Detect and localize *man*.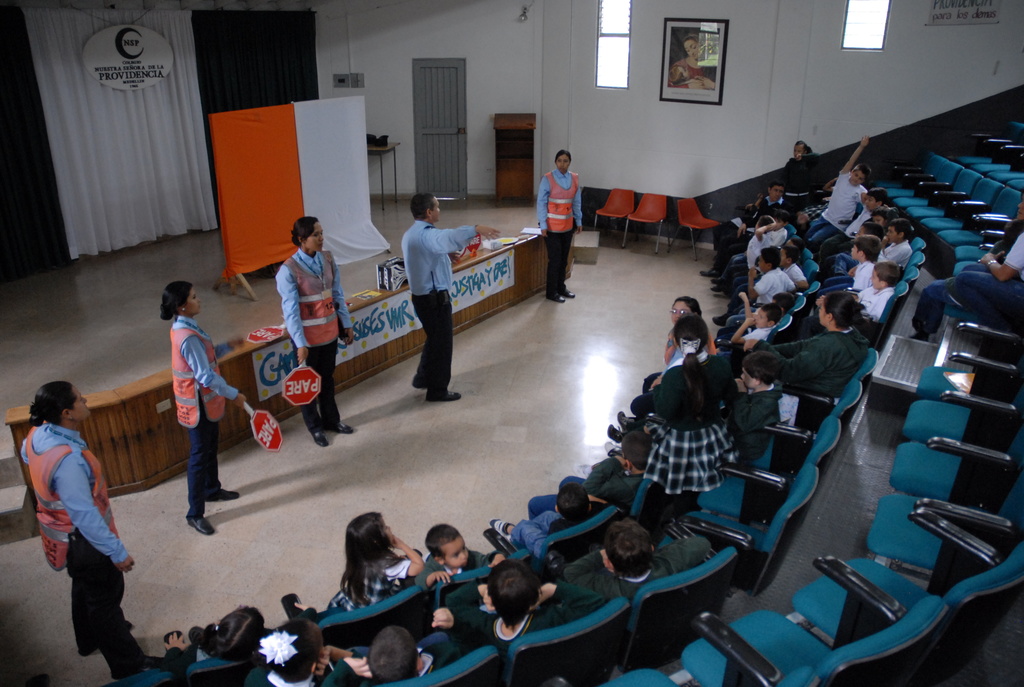
Localized at locate(692, 180, 788, 272).
